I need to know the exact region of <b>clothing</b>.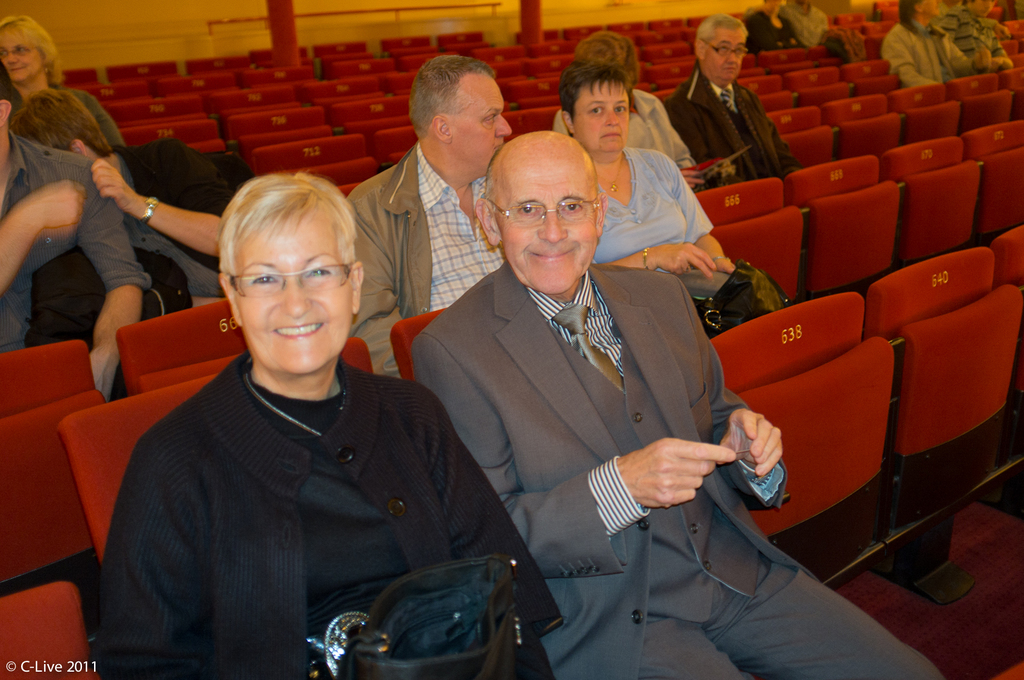
Region: (x1=124, y1=142, x2=249, y2=304).
